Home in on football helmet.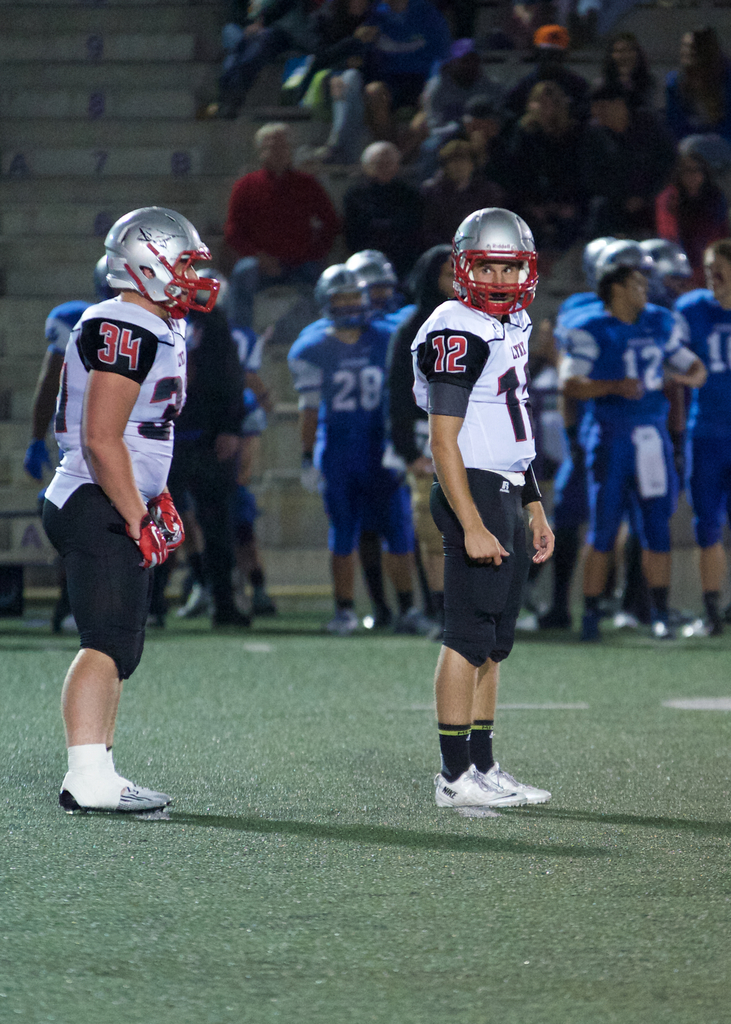
Homed in at {"left": 453, "top": 209, "right": 550, "bottom": 323}.
